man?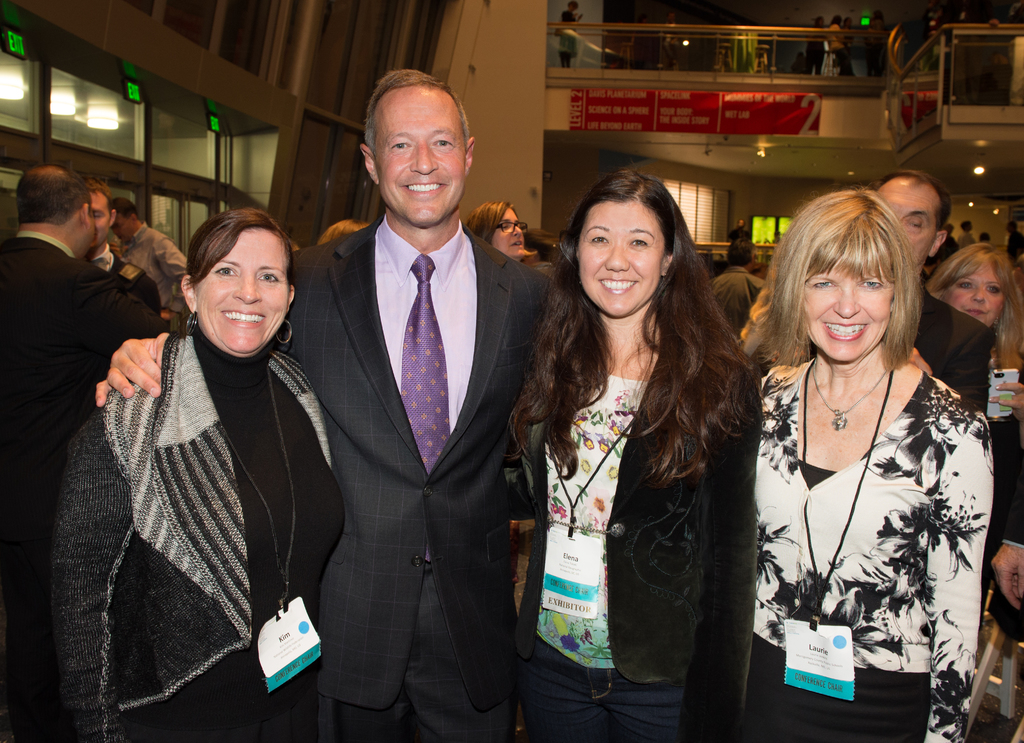
l=109, t=199, r=191, b=328
